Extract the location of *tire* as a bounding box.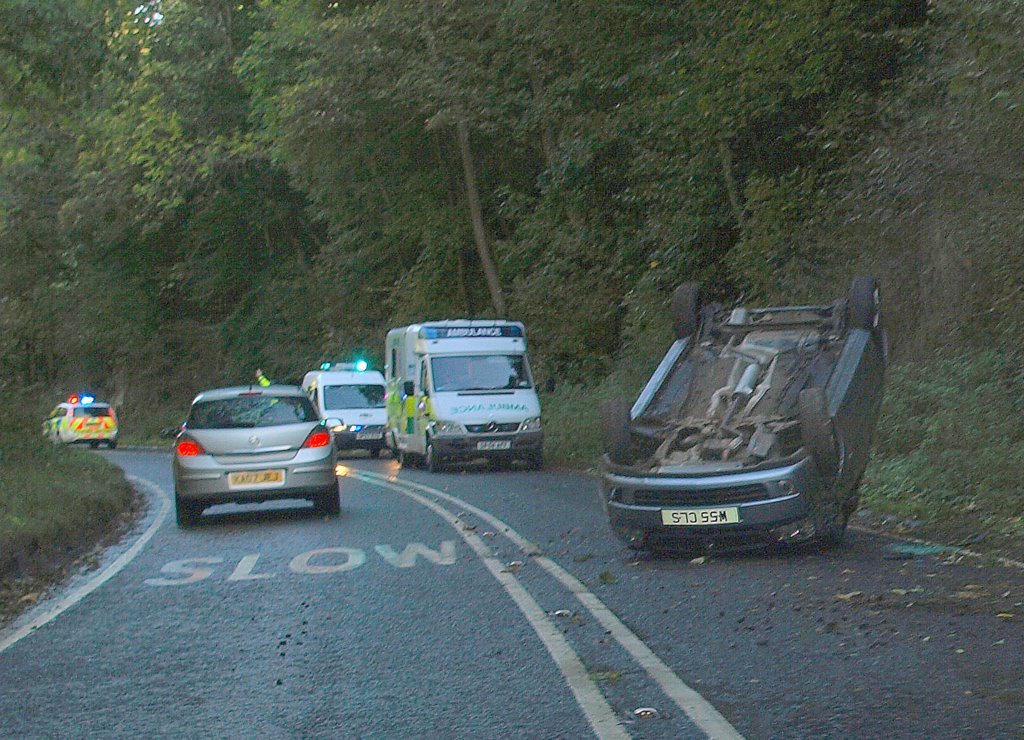
(left=489, top=457, right=510, bottom=465).
